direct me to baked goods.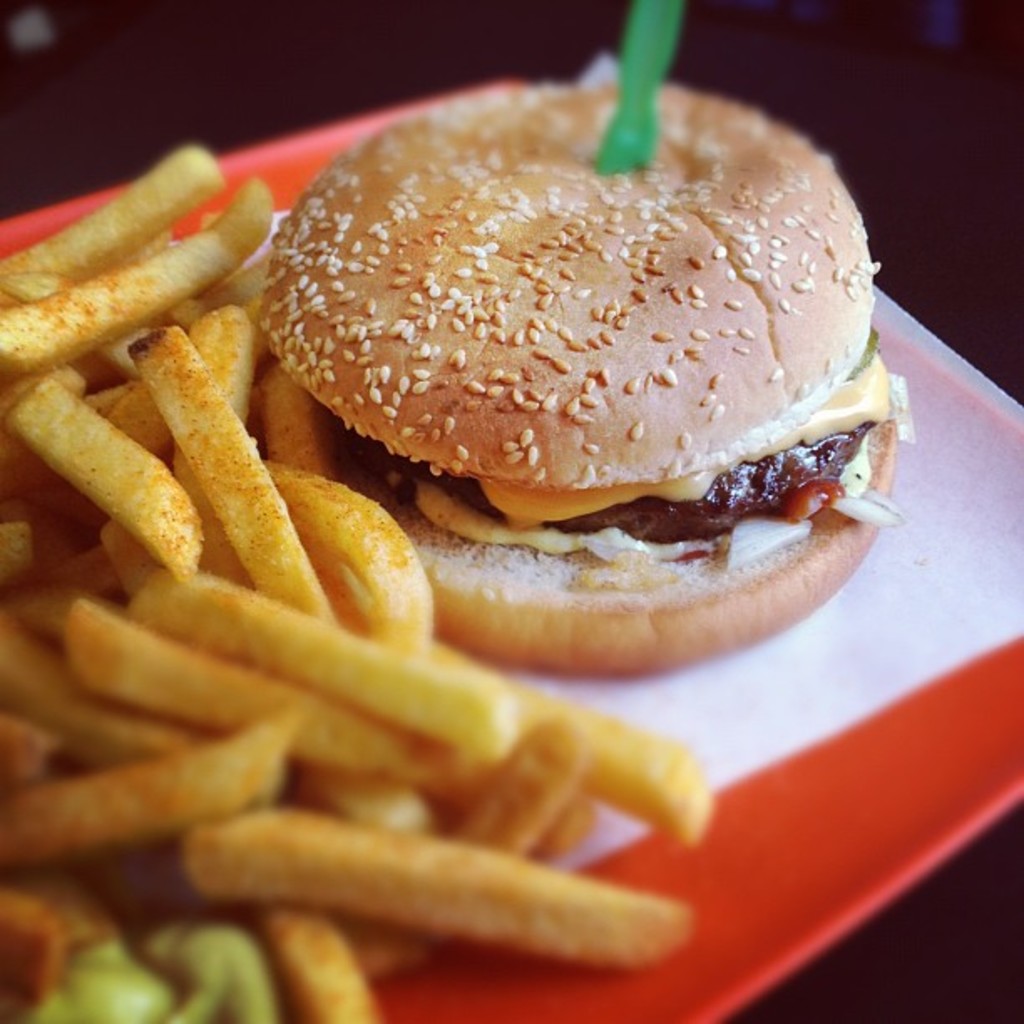
Direction: <region>0, 147, 709, 1022</region>.
